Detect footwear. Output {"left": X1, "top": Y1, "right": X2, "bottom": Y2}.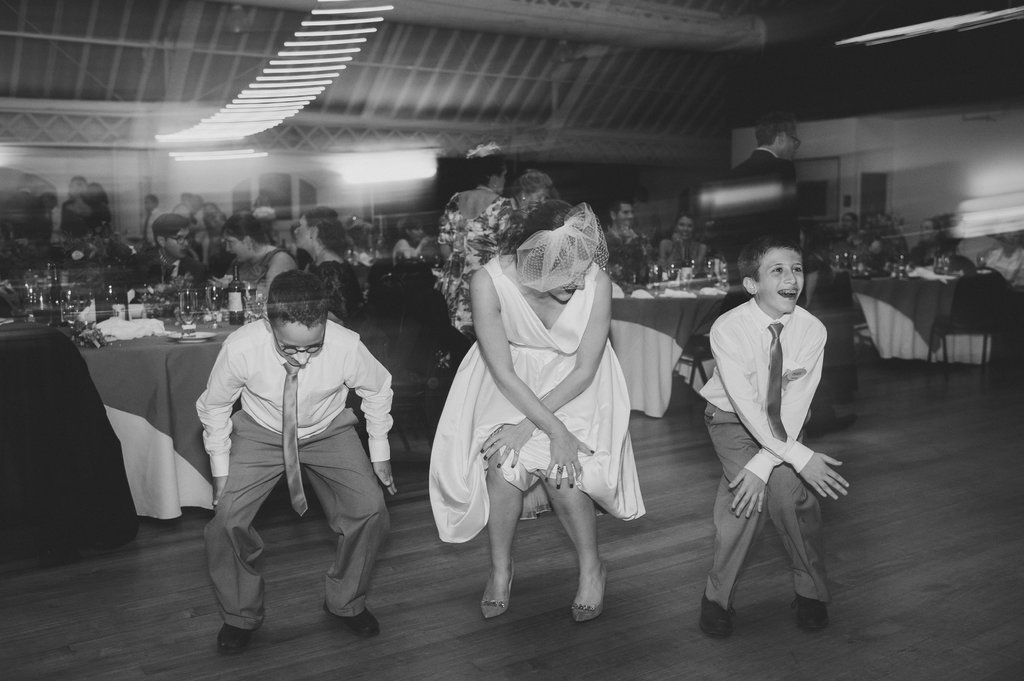
{"left": 698, "top": 595, "right": 738, "bottom": 639}.
